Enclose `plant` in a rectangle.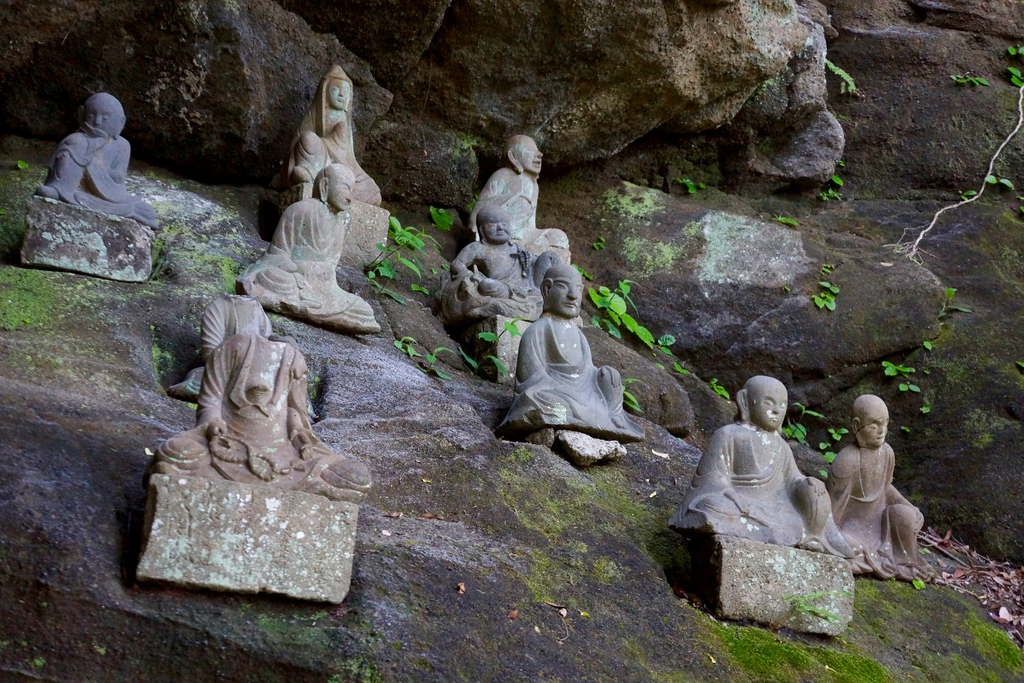
x1=881 y1=358 x2=920 y2=376.
